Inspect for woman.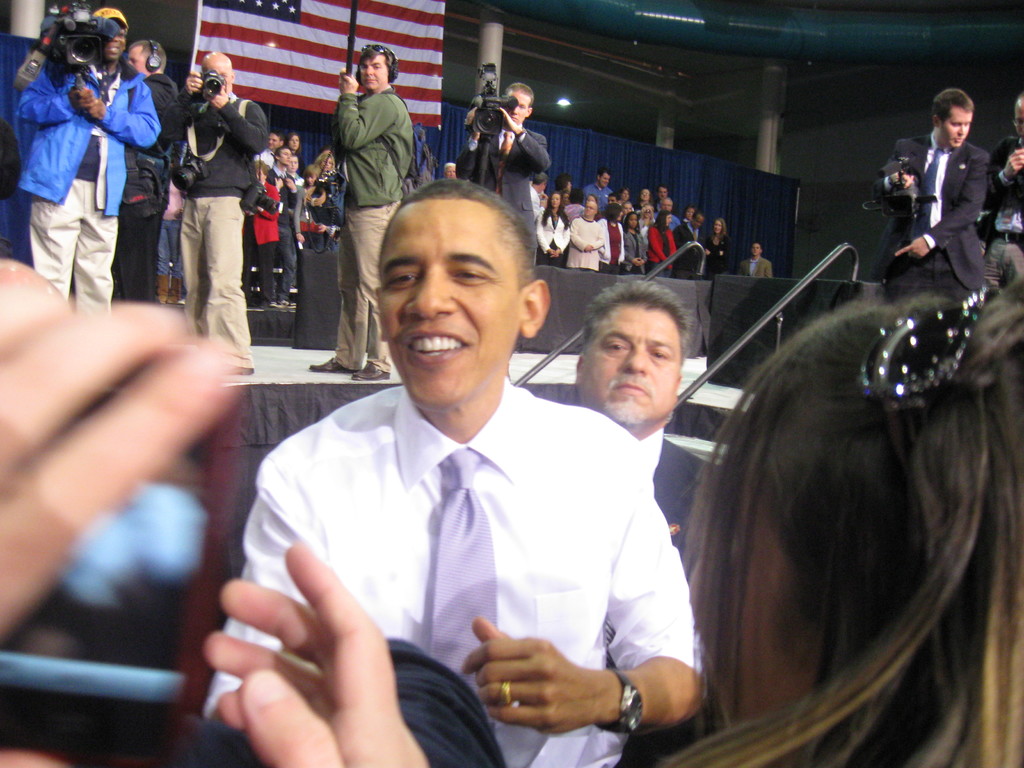
Inspection: [left=316, top=144, right=342, bottom=193].
